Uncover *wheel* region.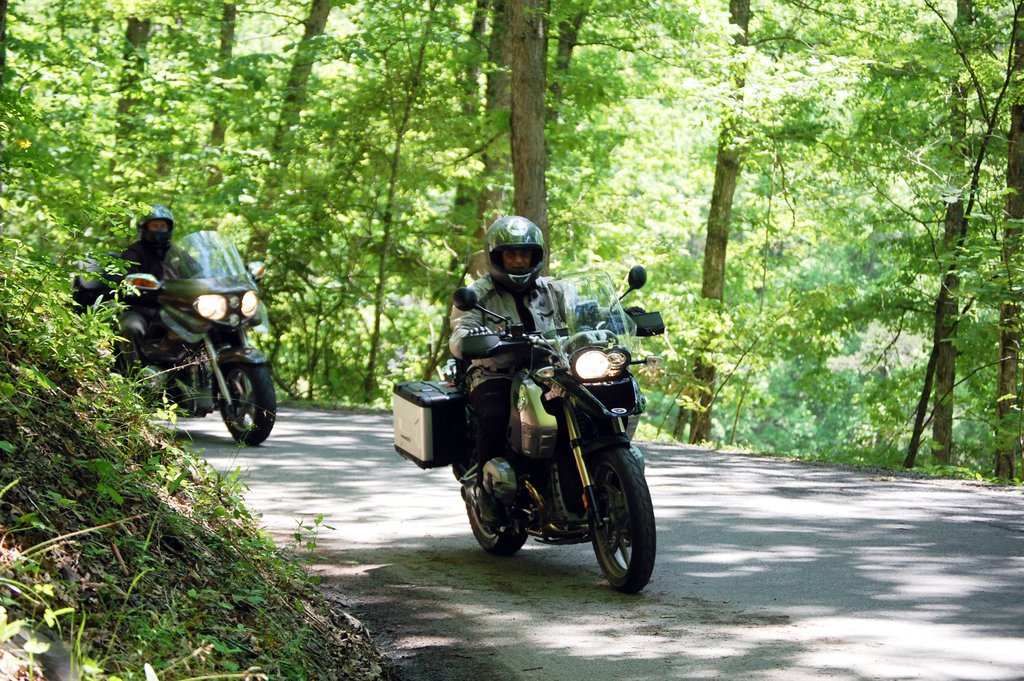
Uncovered: locate(460, 439, 532, 553).
